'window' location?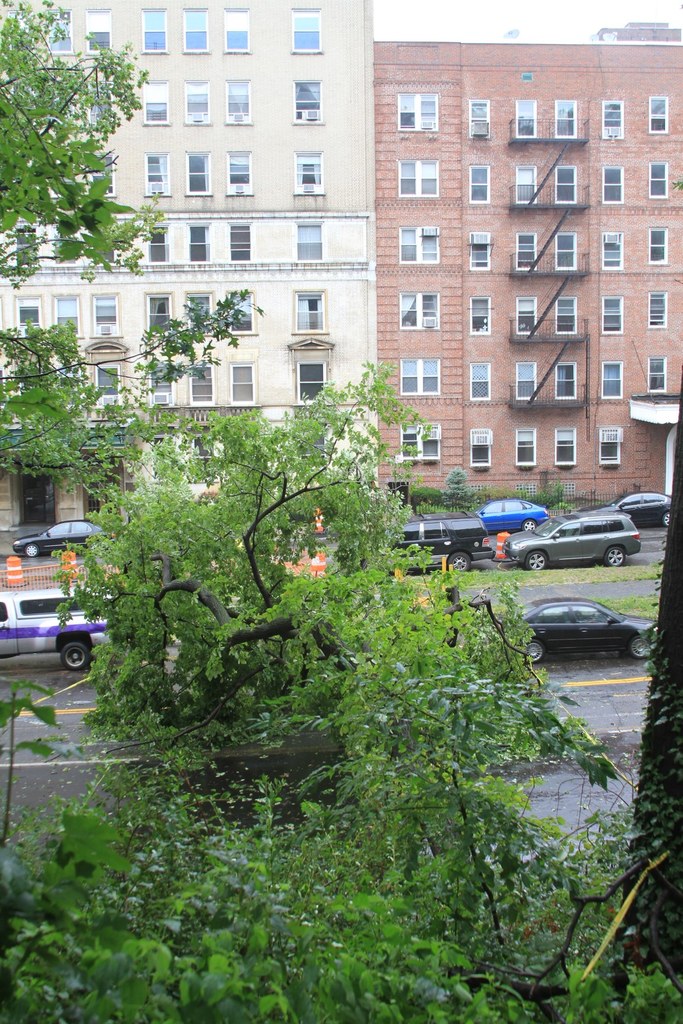
[x1=602, y1=294, x2=625, y2=335]
